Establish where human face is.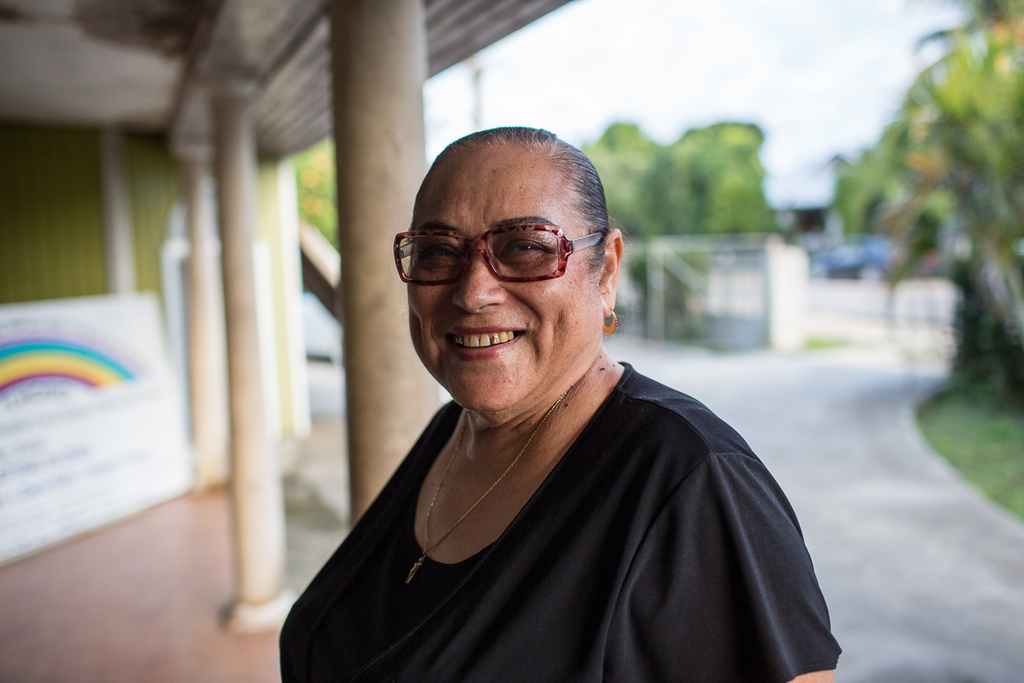
Established at [405, 148, 598, 410].
